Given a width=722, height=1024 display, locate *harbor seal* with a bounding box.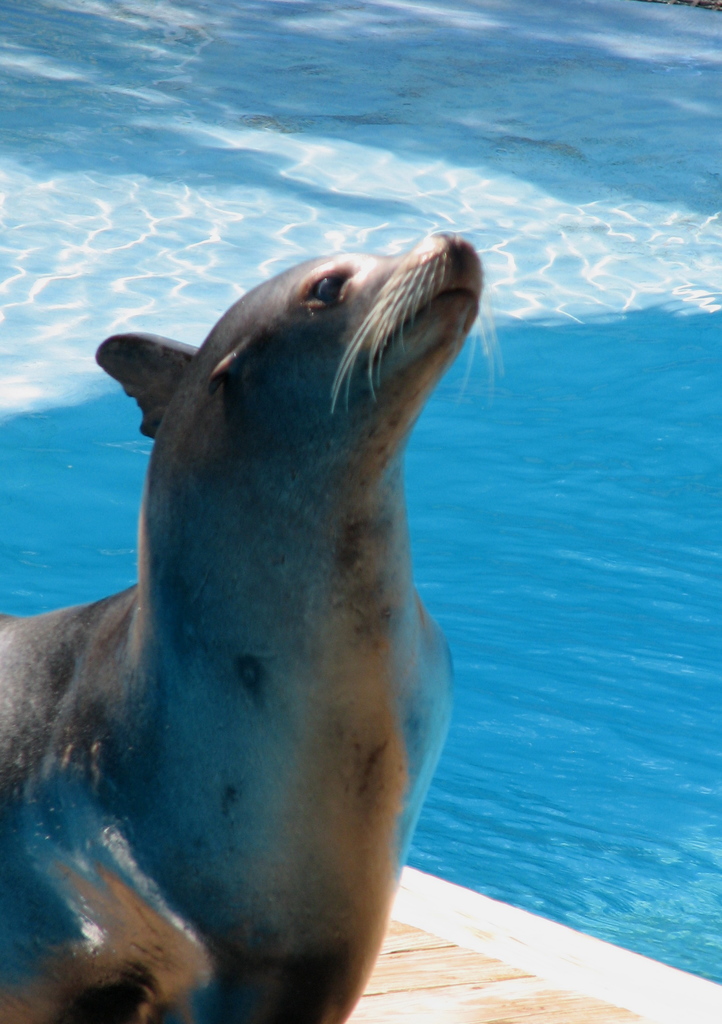
Located: (x1=18, y1=198, x2=481, y2=1023).
